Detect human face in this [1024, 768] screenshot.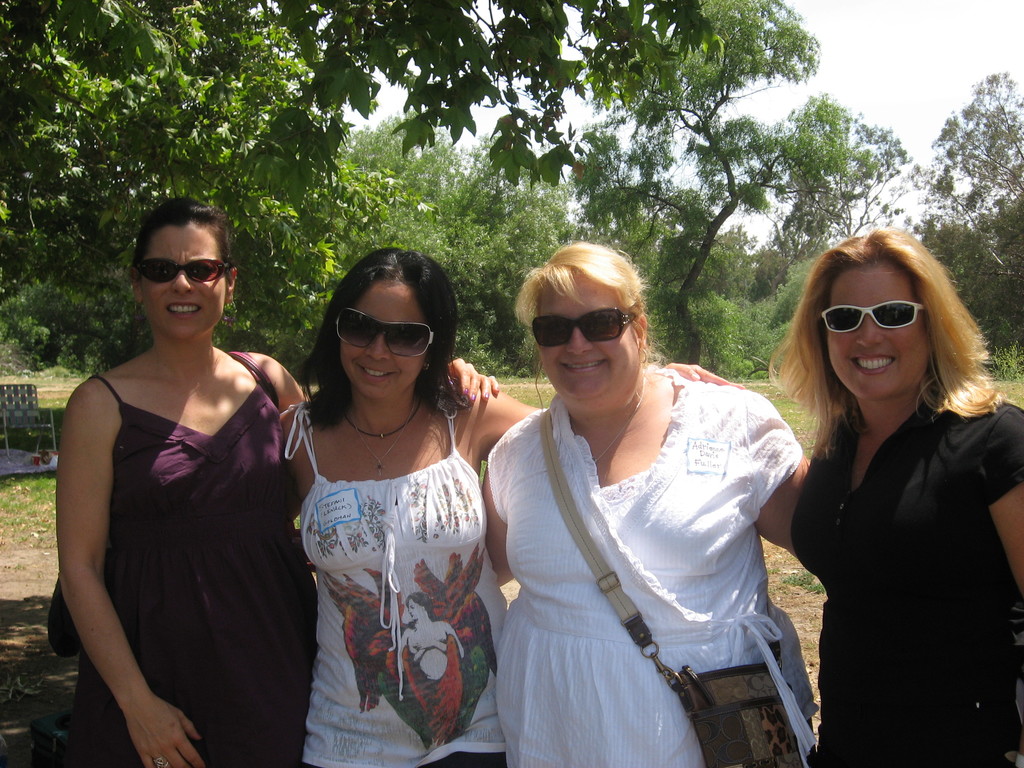
Detection: (536, 276, 640, 400).
